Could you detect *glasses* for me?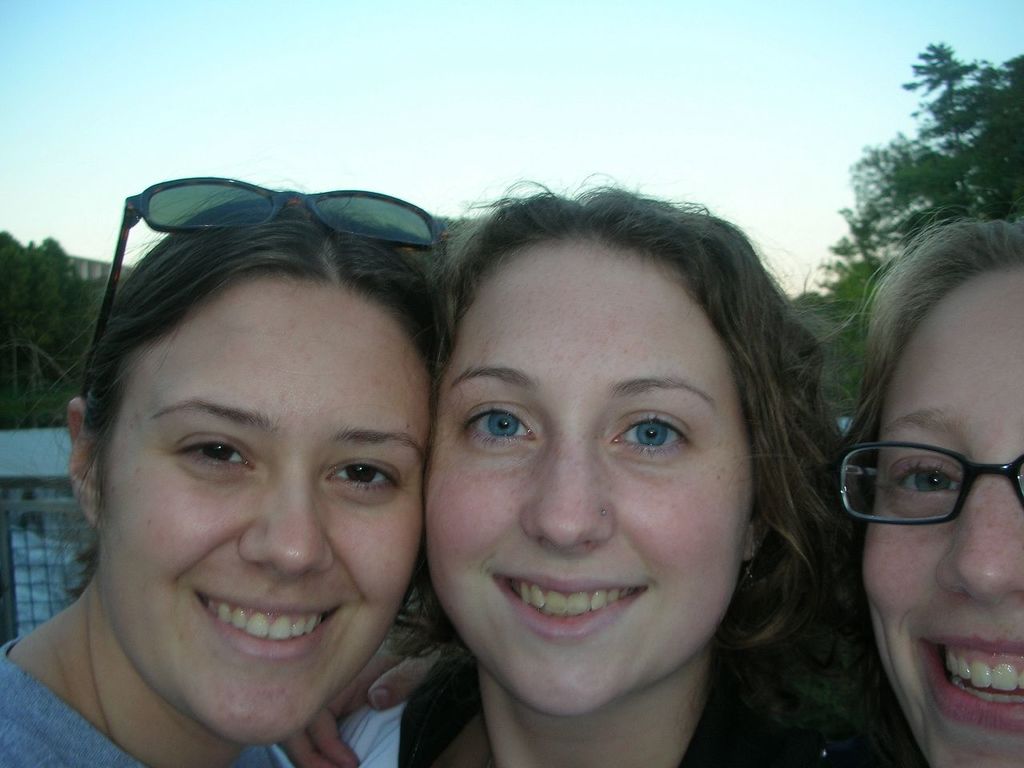
Detection result: bbox=[69, 175, 458, 406].
